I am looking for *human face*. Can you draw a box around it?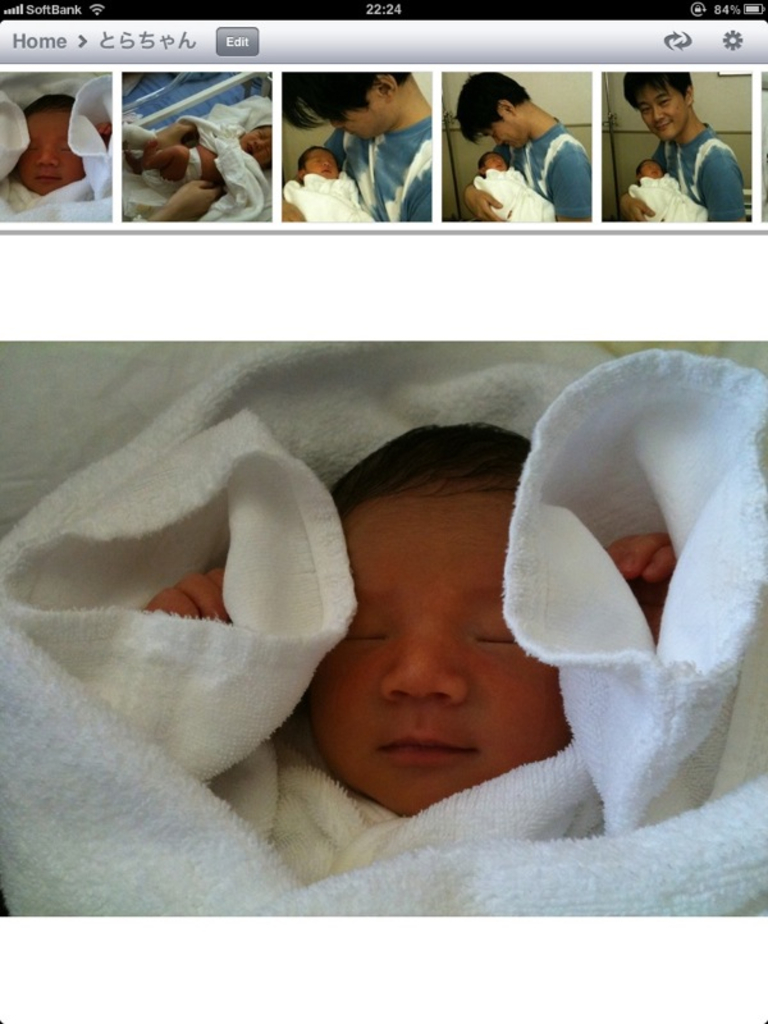
Sure, the bounding box is (left=14, top=108, right=81, bottom=197).
